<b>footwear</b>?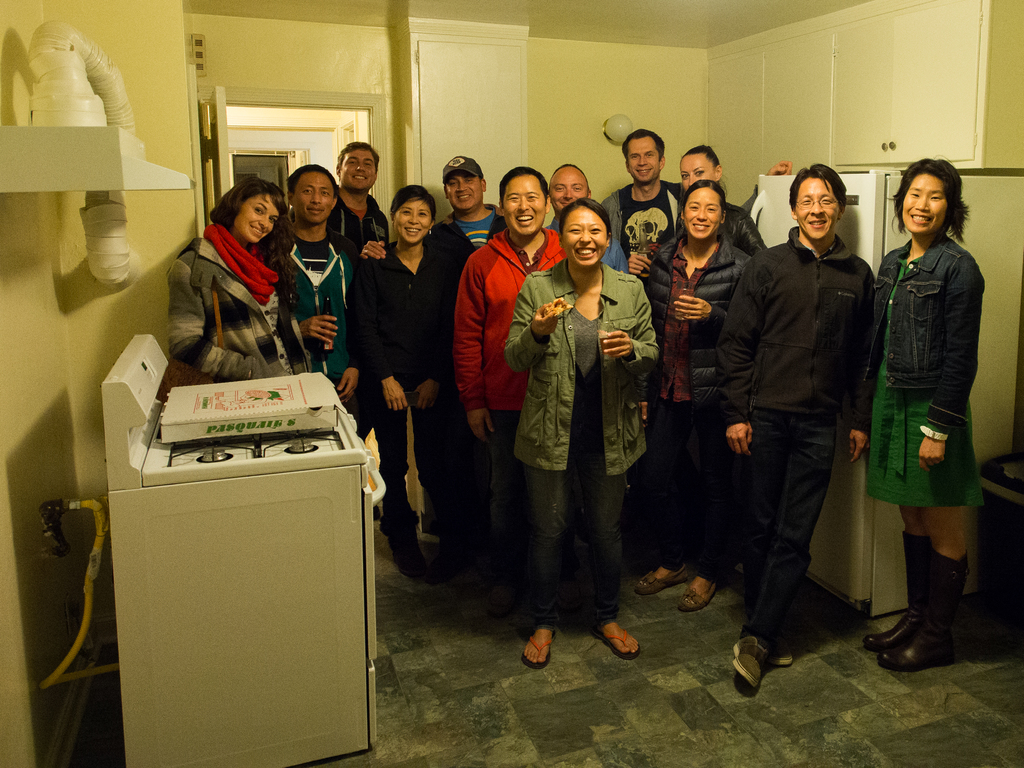
{"x1": 675, "y1": 578, "x2": 719, "y2": 607}
